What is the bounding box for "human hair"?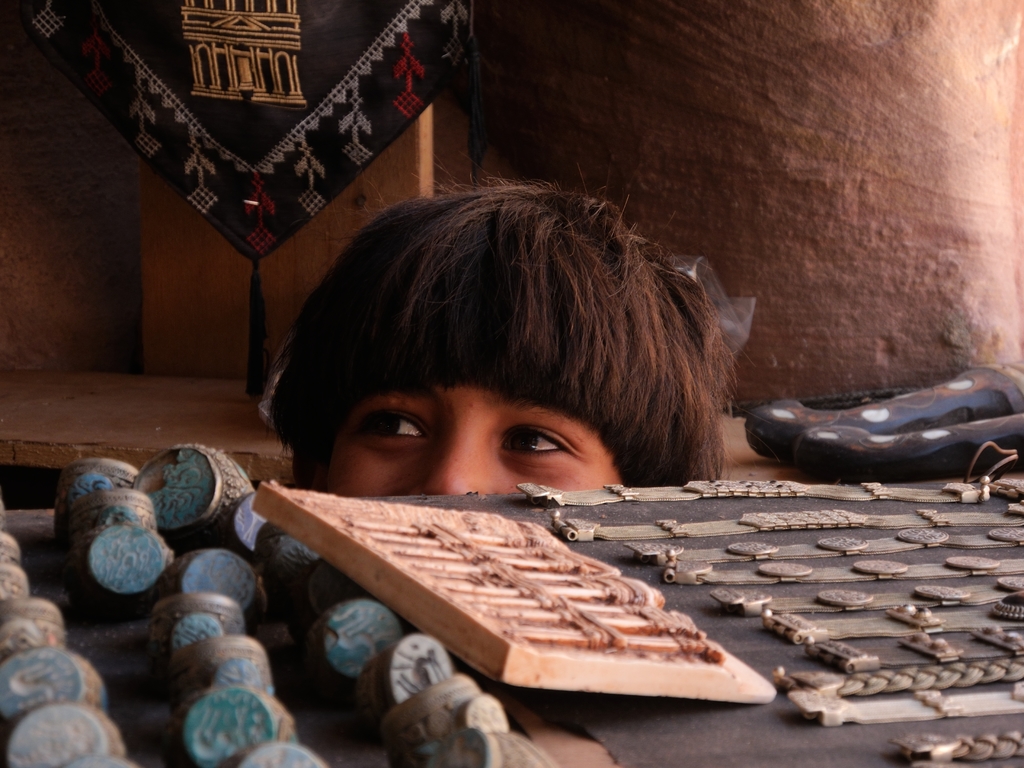
box(265, 182, 674, 497).
